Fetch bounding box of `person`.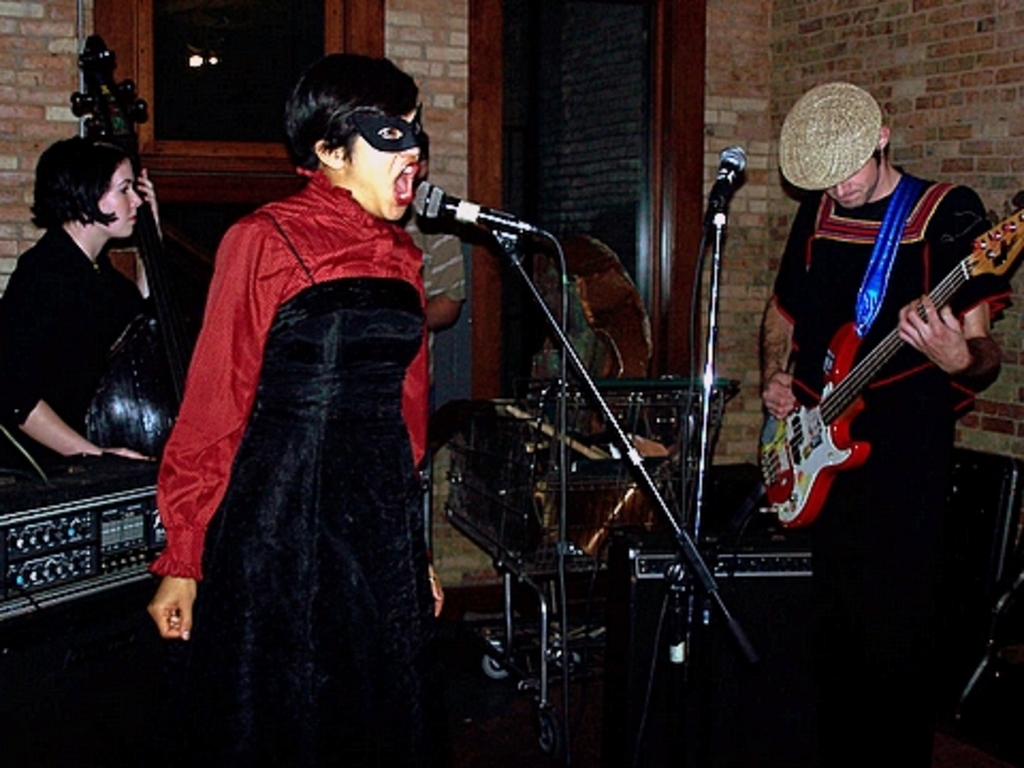
Bbox: 388 122 465 557.
